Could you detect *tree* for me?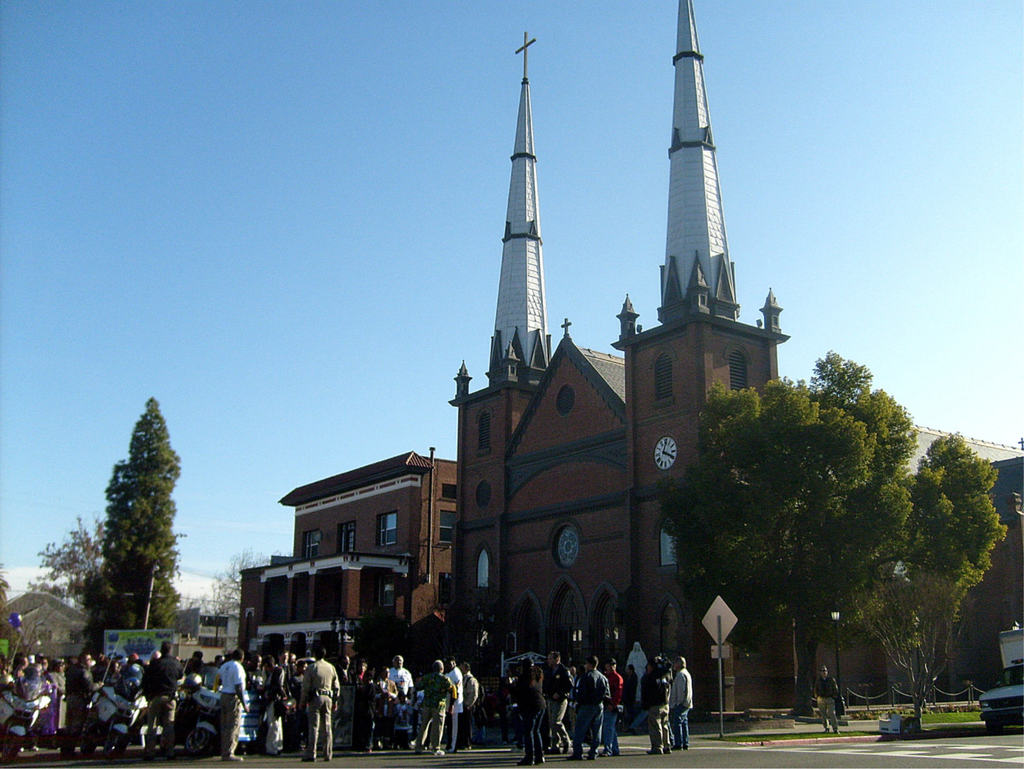
Detection result: [x1=72, y1=386, x2=192, y2=681].
